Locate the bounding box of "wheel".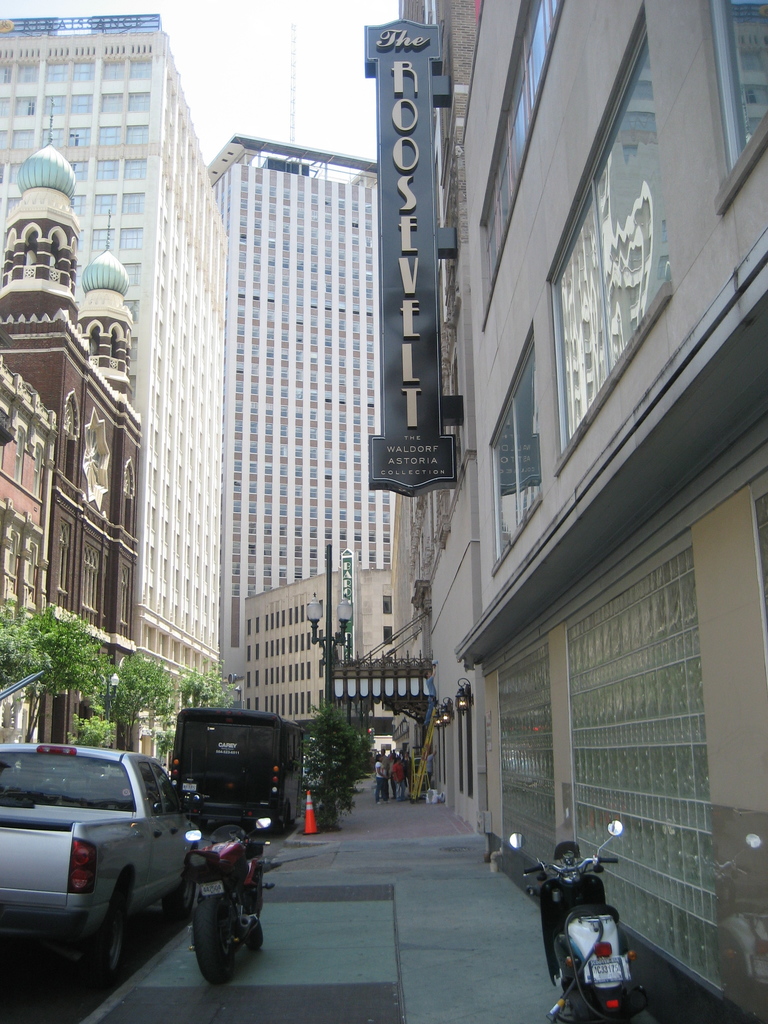
Bounding box: {"left": 61, "top": 889, "right": 130, "bottom": 993}.
